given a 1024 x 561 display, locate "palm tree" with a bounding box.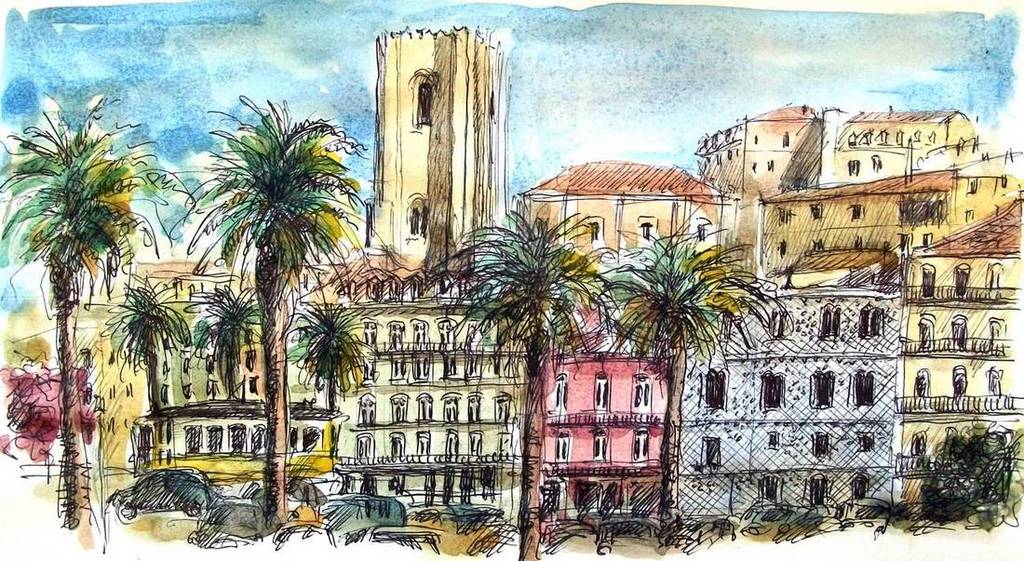
Located: x1=190, y1=287, x2=268, y2=466.
